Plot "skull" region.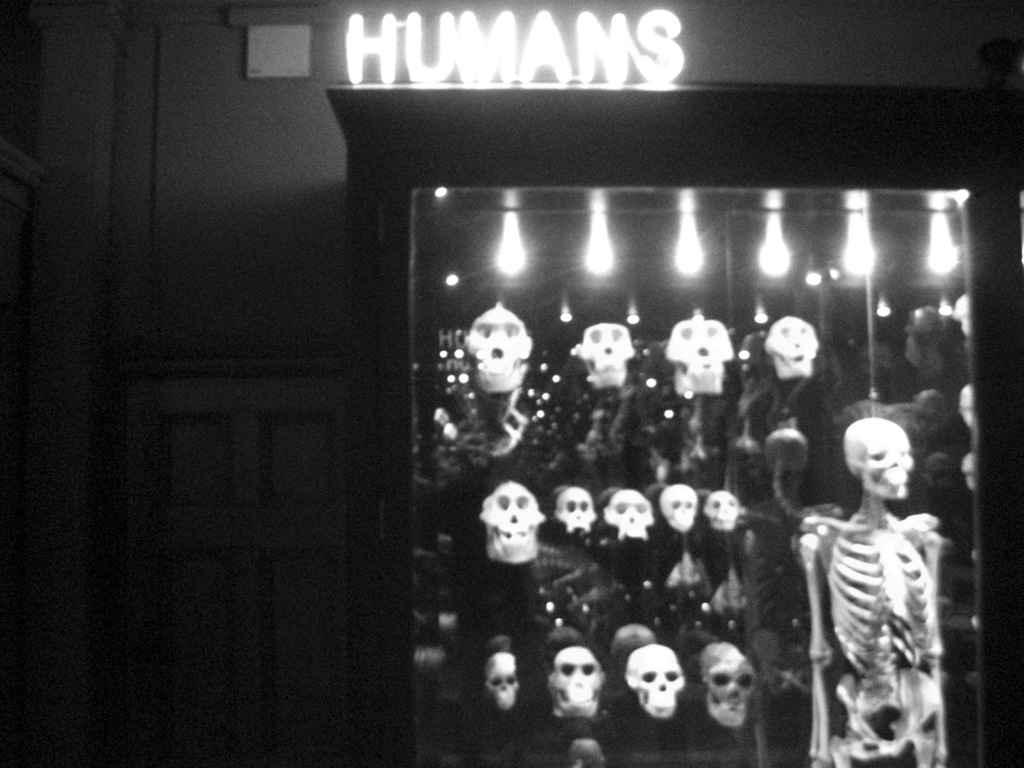
Plotted at [845, 415, 916, 500].
